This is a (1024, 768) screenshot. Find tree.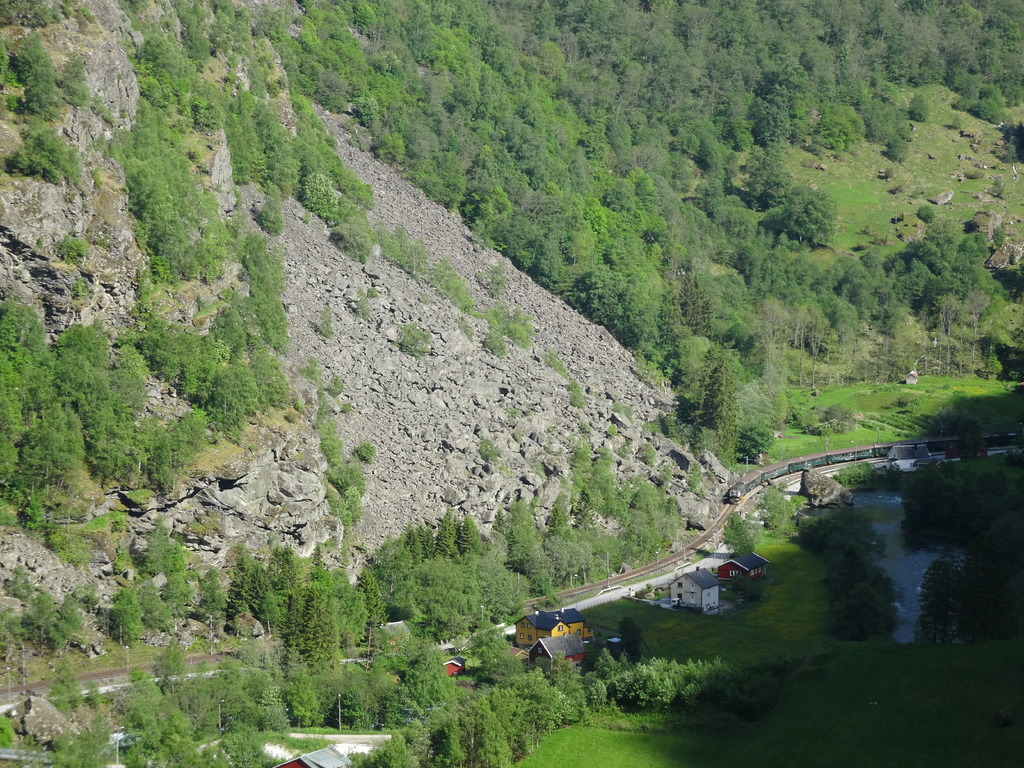
Bounding box: select_region(6, 121, 83, 180).
